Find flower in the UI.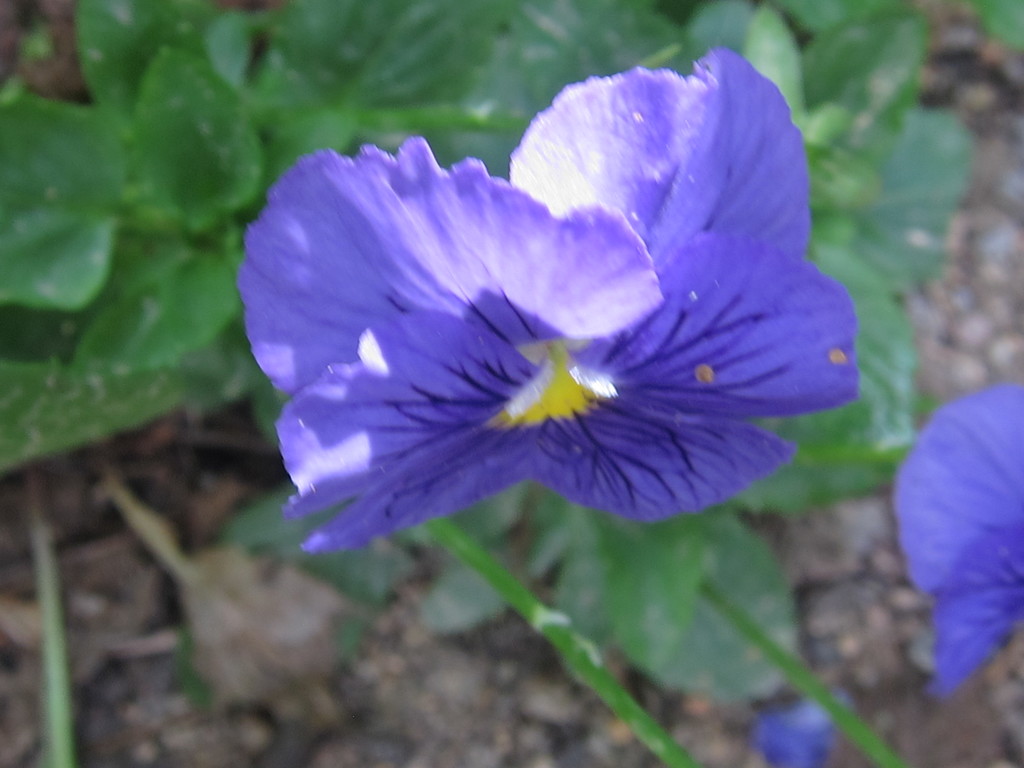
UI element at [897,383,1023,697].
